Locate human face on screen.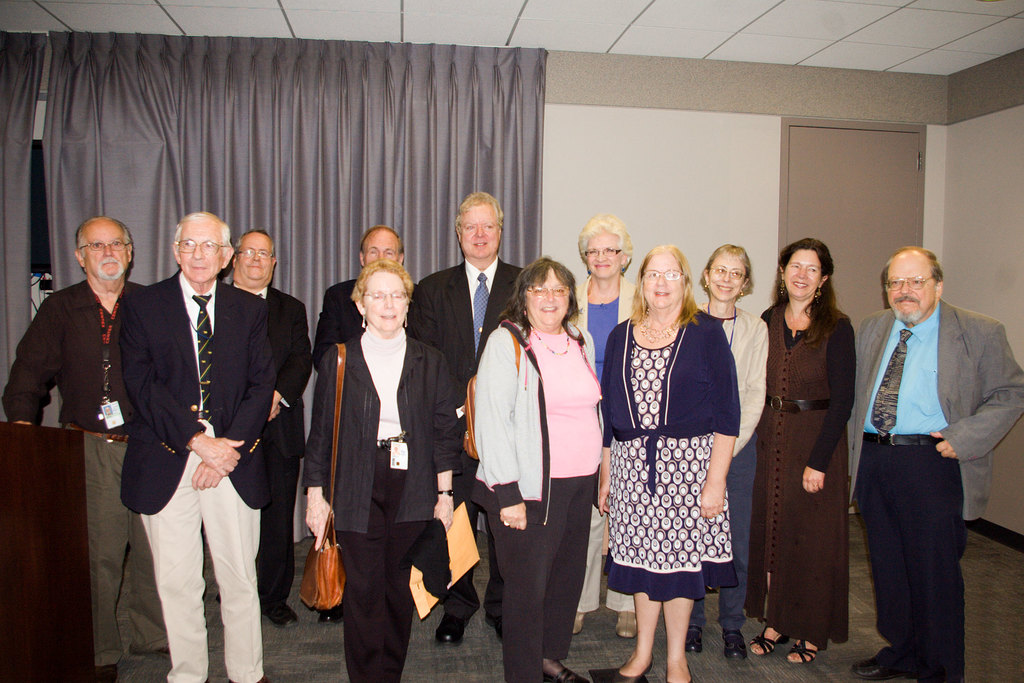
On screen at (x1=358, y1=225, x2=399, y2=261).
